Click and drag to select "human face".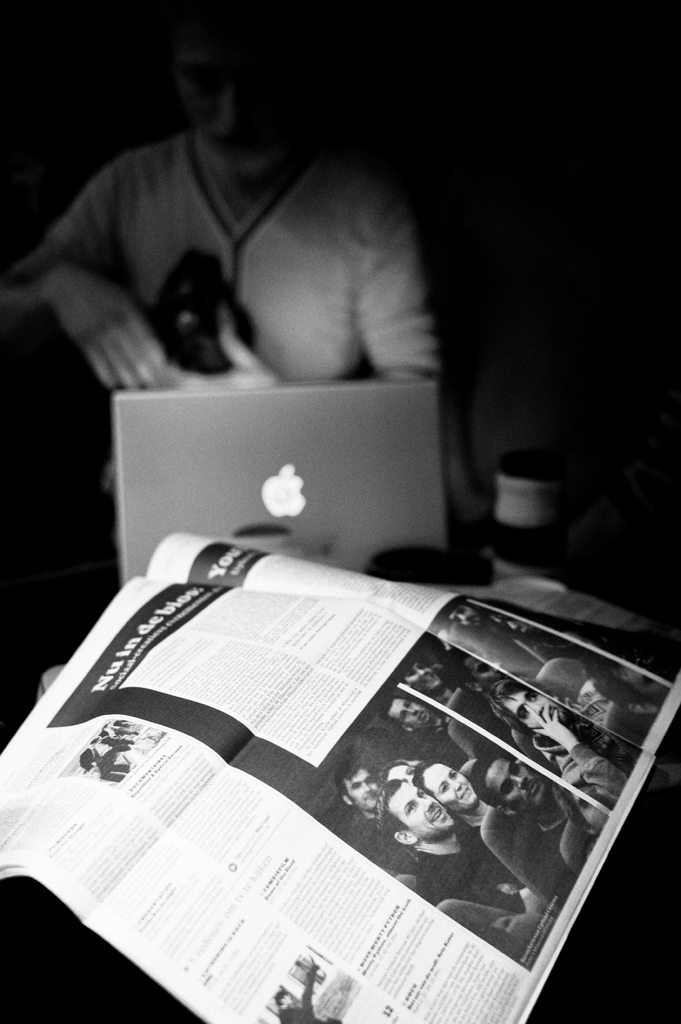
Selection: x1=501, y1=691, x2=561, y2=737.
